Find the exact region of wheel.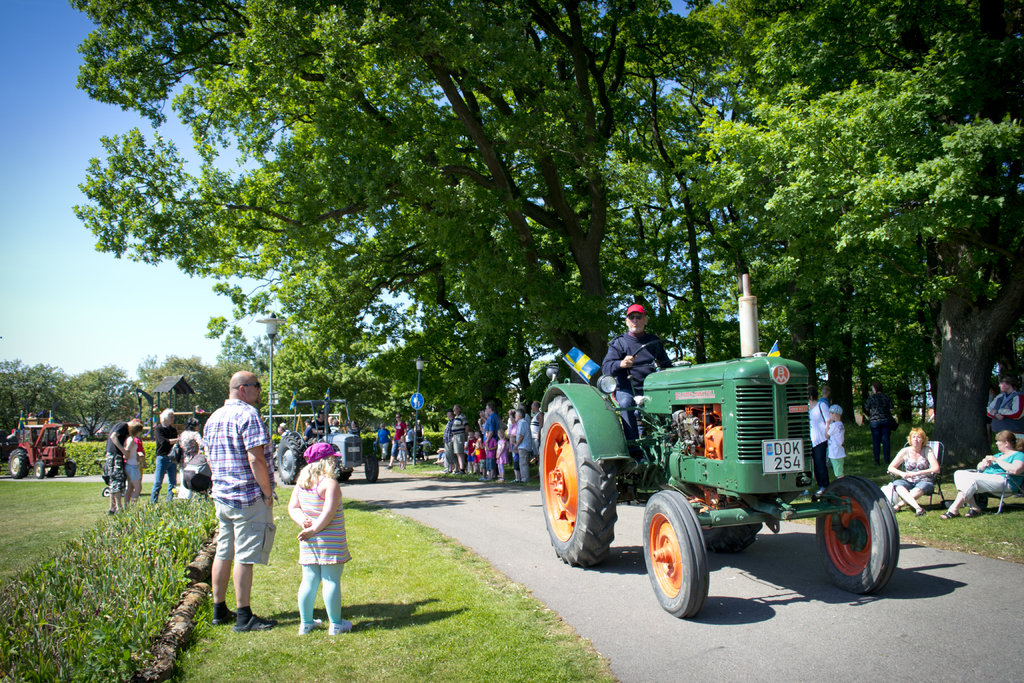
Exact region: bbox=(540, 396, 616, 567).
